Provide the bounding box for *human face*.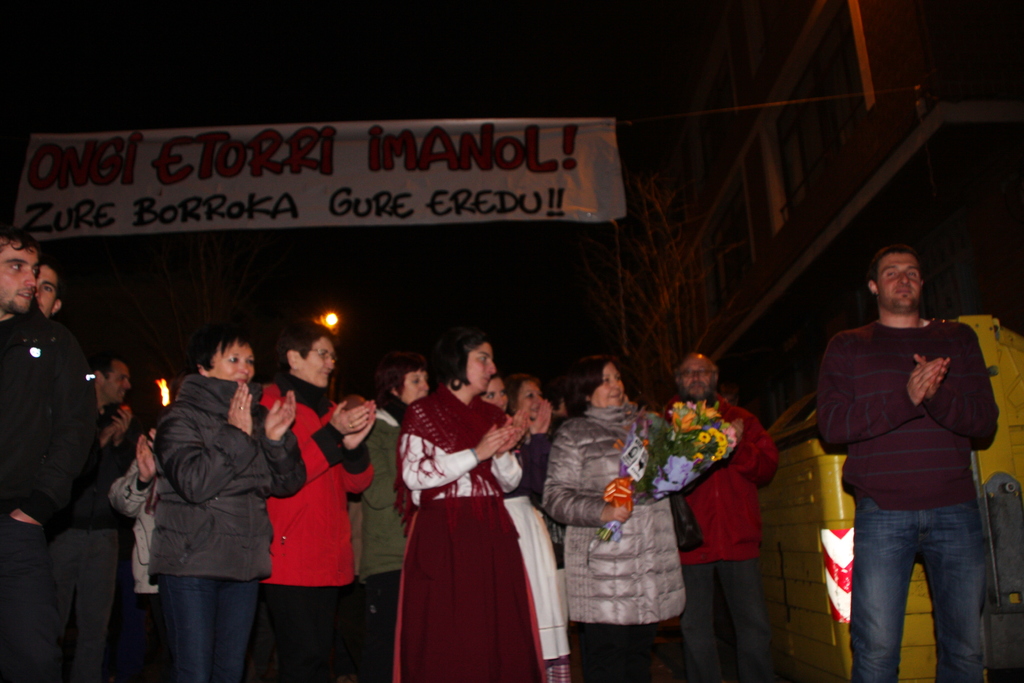
<box>589,361,630,409</box>.
